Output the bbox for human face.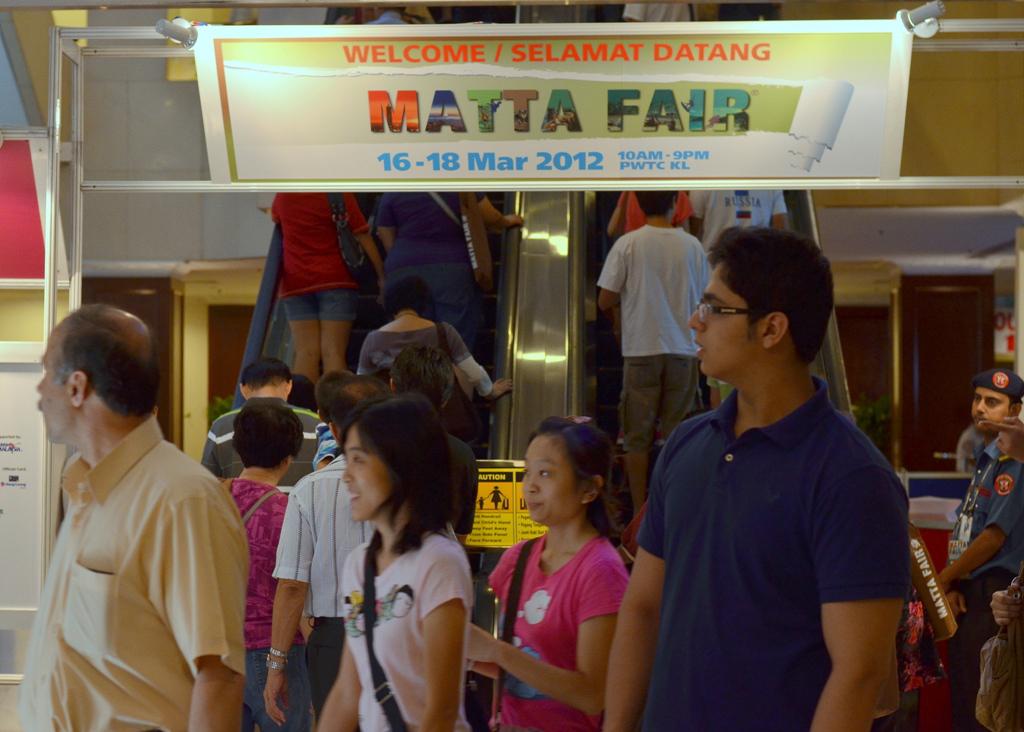
x1=686, y1=260, x2=764, y2=371.
